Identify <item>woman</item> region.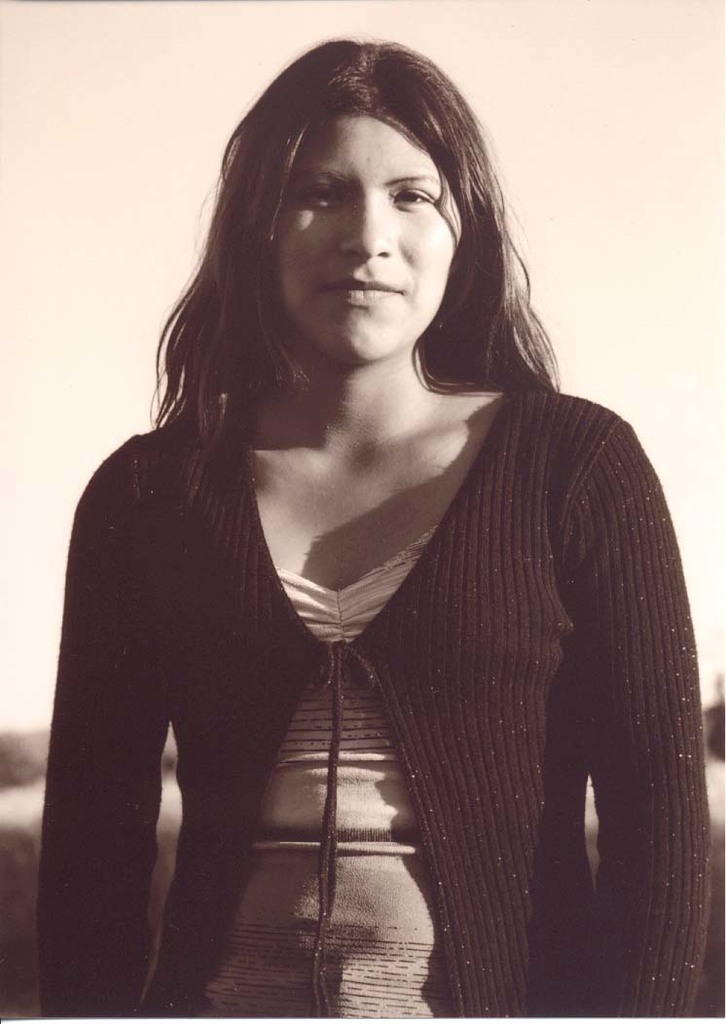
Region: 33/35/715/989.
